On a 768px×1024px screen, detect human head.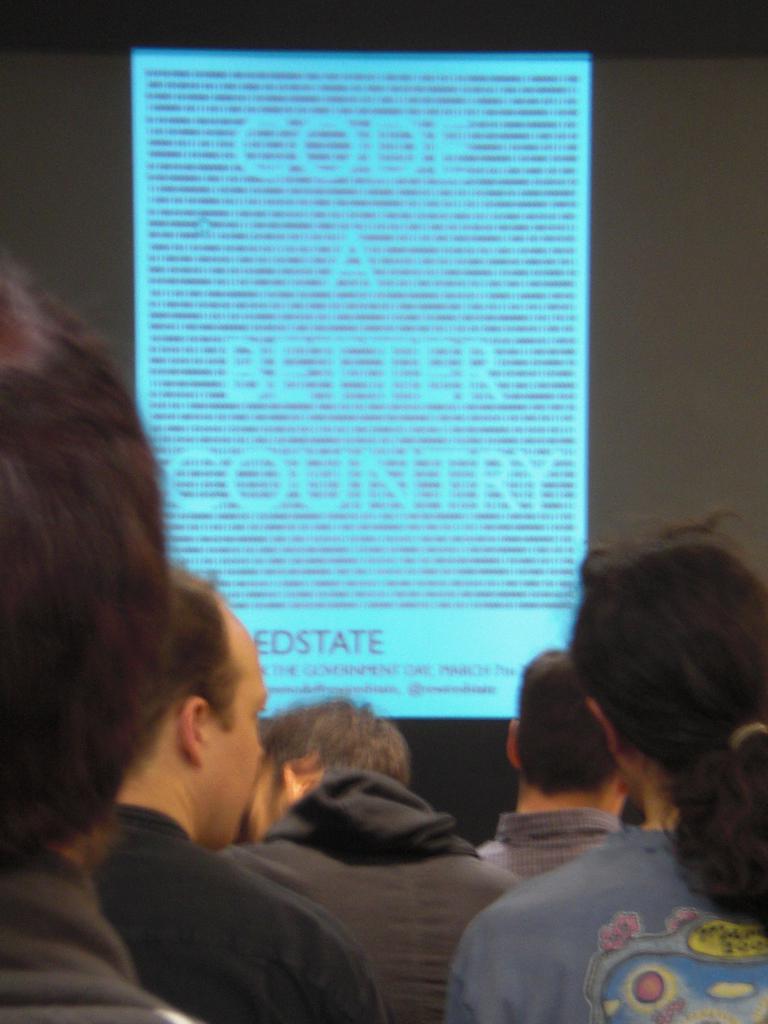
(left=508, top=645, right=623, bottom=813).
